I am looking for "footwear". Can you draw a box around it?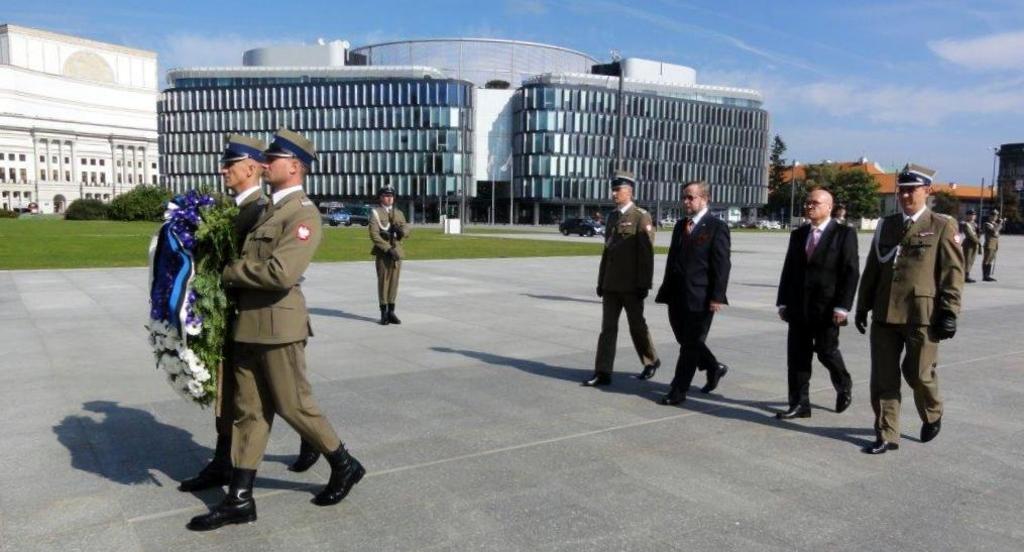
Sure, the bounding box is [x1=661, y1=389, x2=688, y2=406].
